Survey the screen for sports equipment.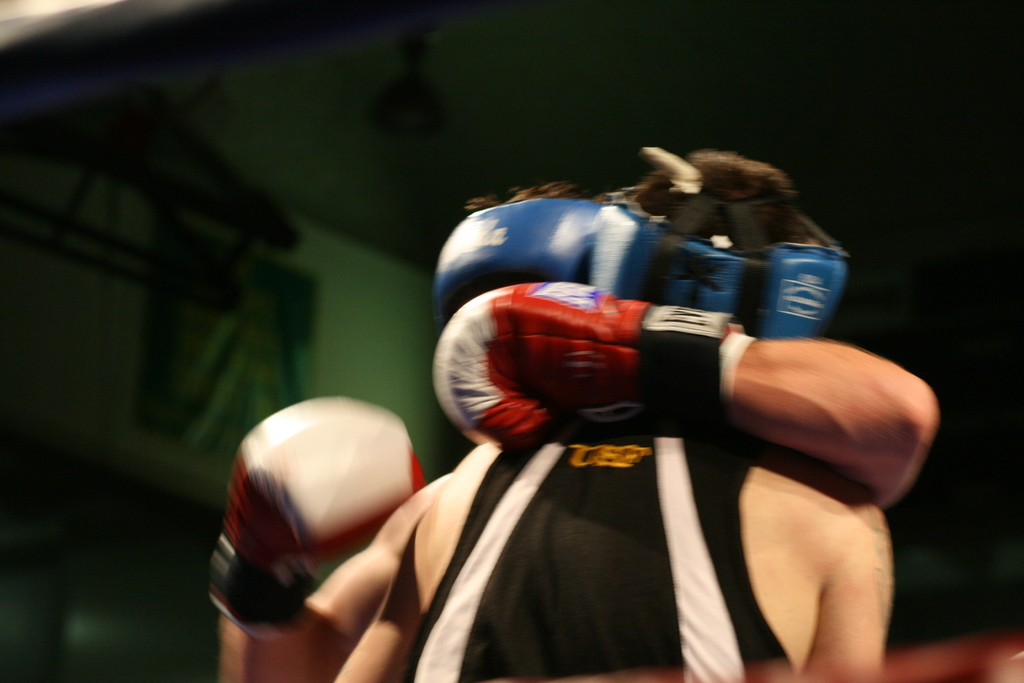
Survey found: bbox(424, 277, 756, 457).
